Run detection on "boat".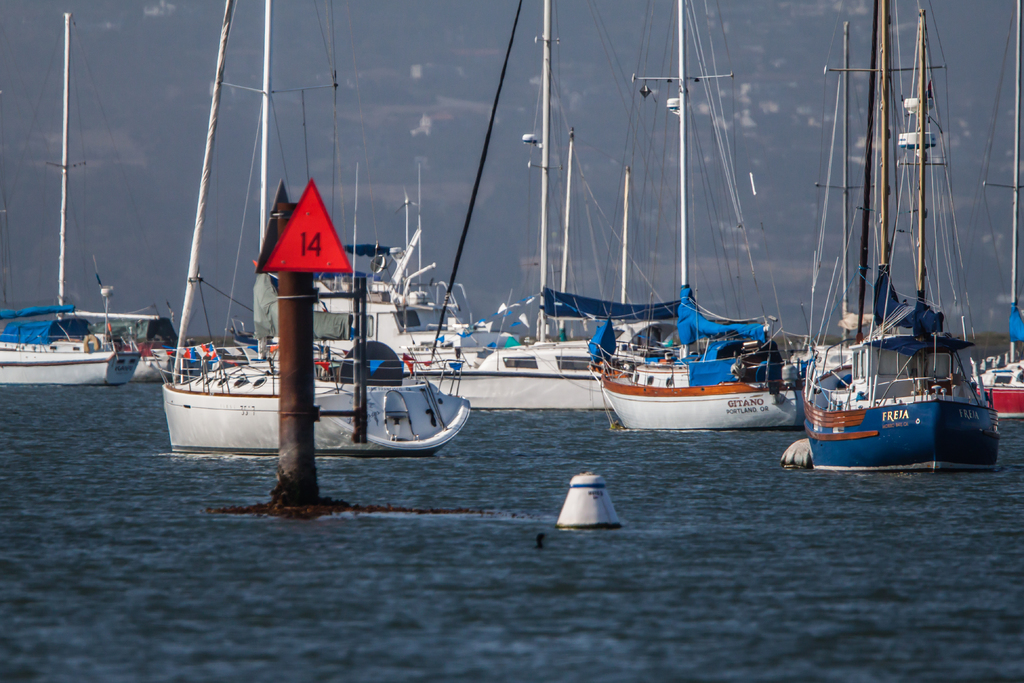
Result: x1=396, y1=0, x2=689, y2=418.
